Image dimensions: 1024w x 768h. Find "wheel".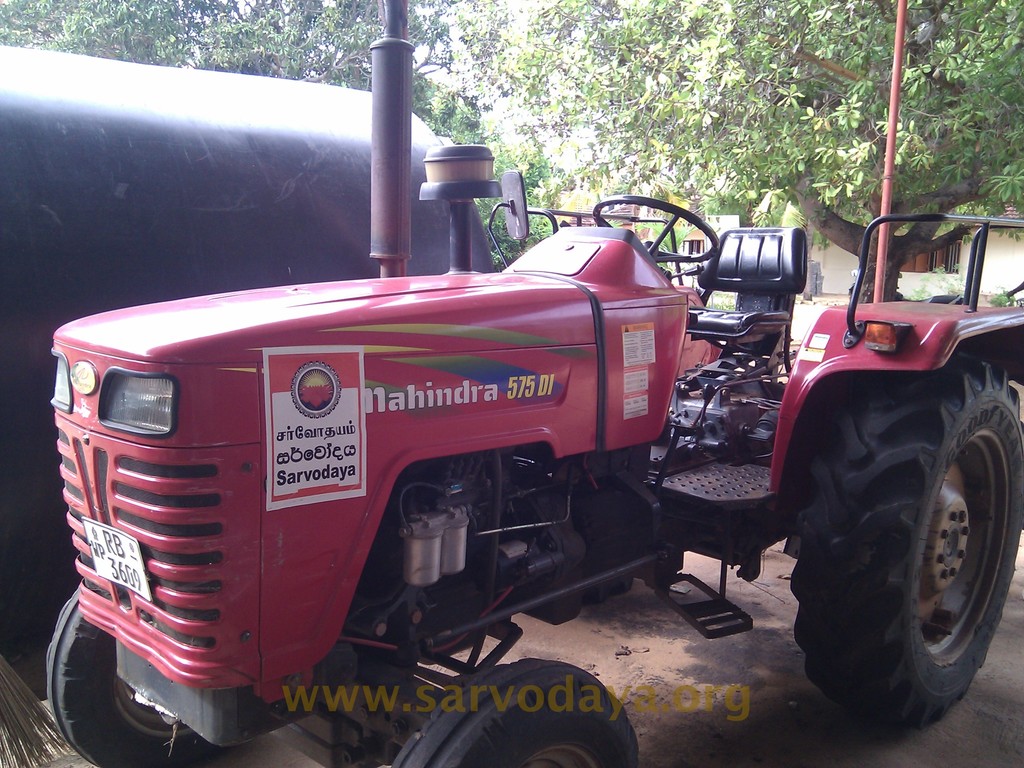
bbox=(380, 653, 648, 767).
